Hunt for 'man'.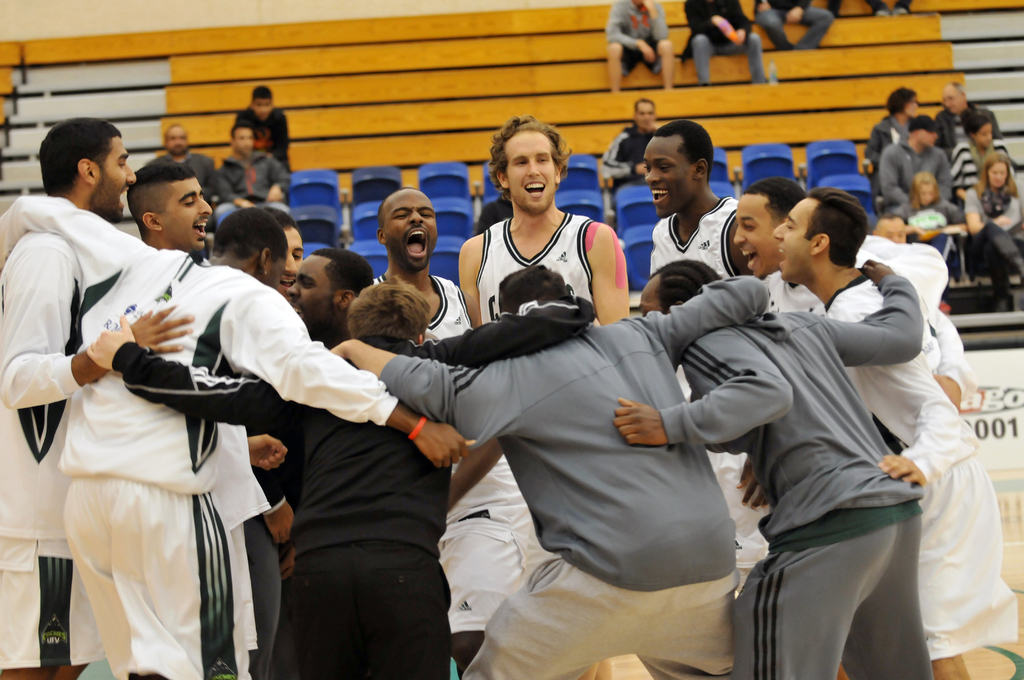
Hunted down at [865,85,921,182].
